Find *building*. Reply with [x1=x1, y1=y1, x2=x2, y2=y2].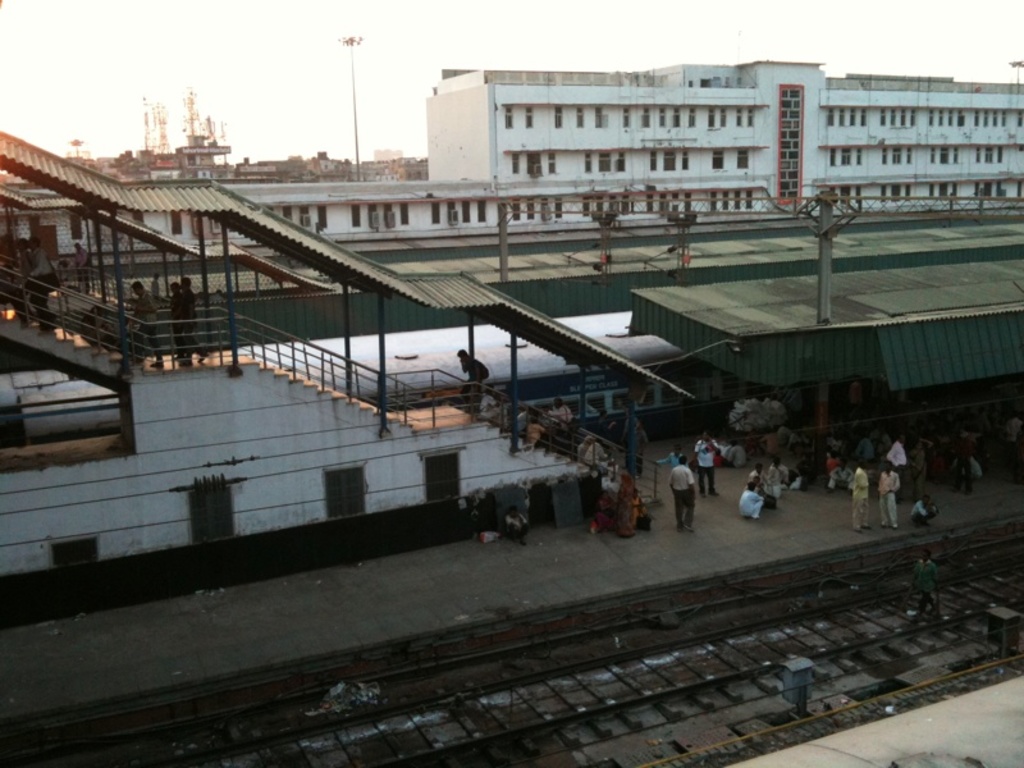
[x1=424, y1=61, x2=1020, y2=219].
